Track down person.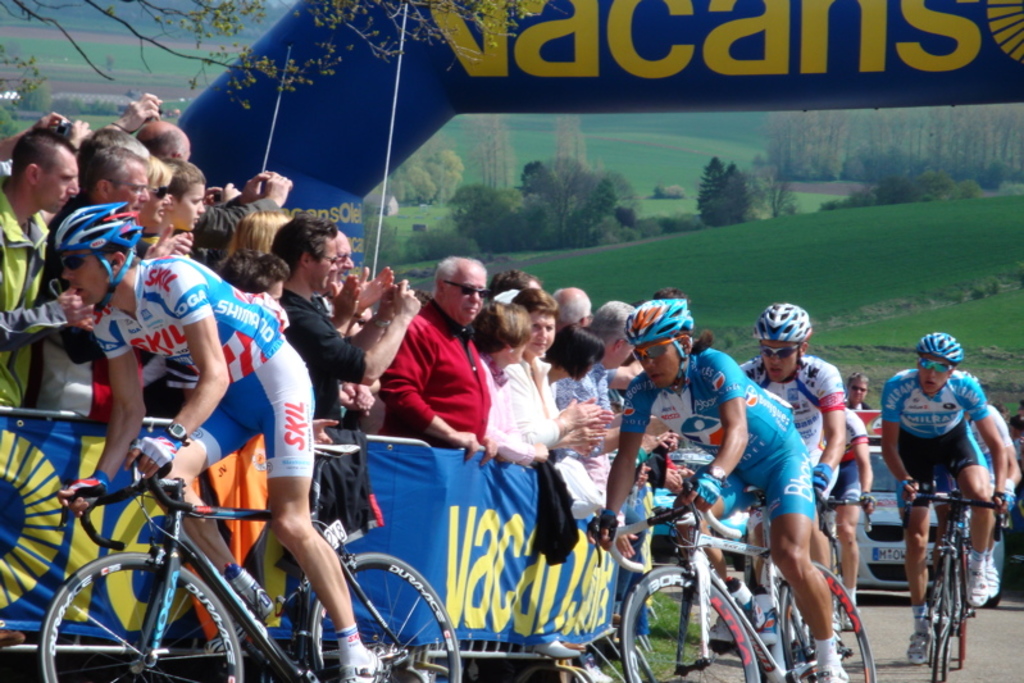
Tracked to {"x1": 734, "y1": 293, "x2": 847, "y2": 636}.
